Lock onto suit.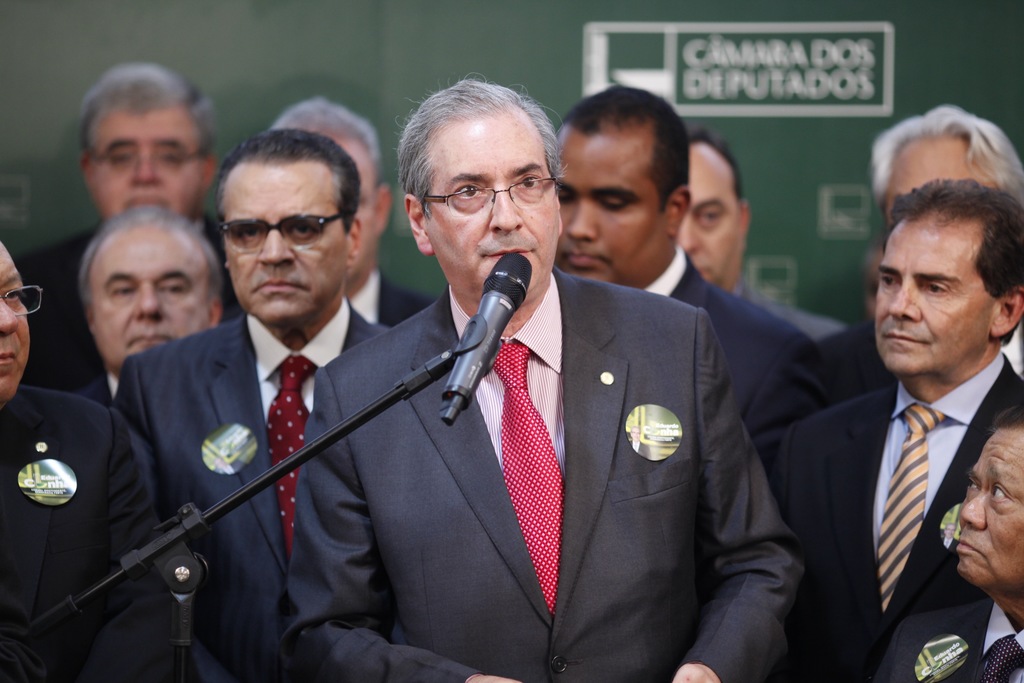
Locked: Rect(289, 266, 797, 682).
